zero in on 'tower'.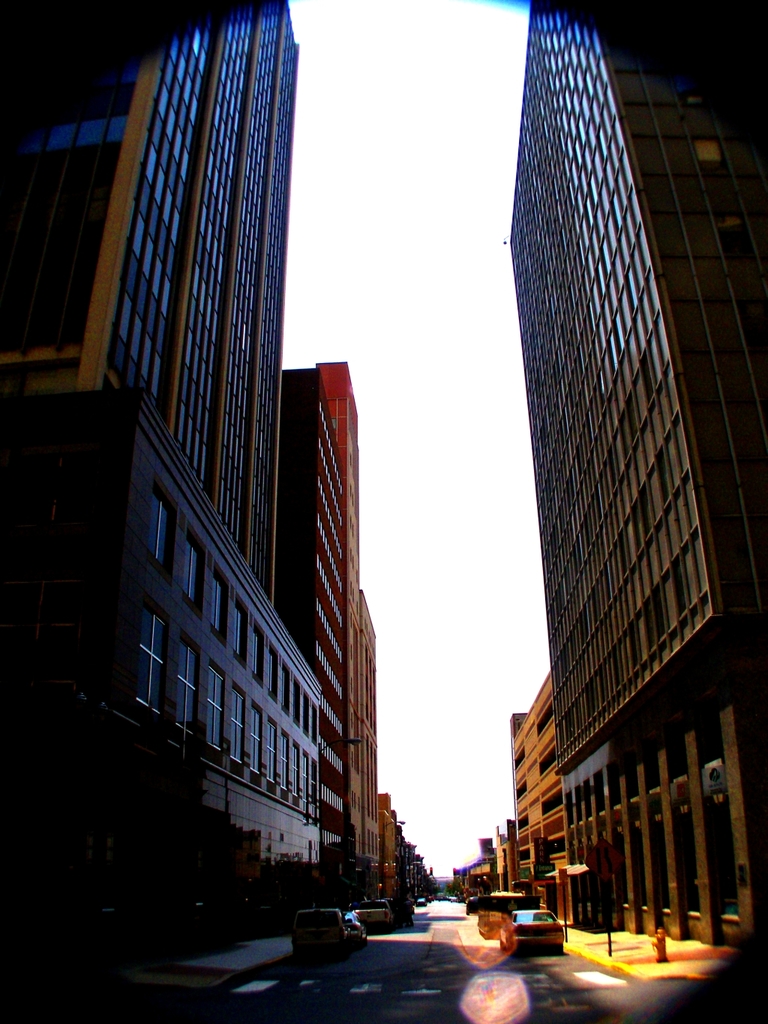
Zeroed in: l=43, t=0, r=386, b=927.
